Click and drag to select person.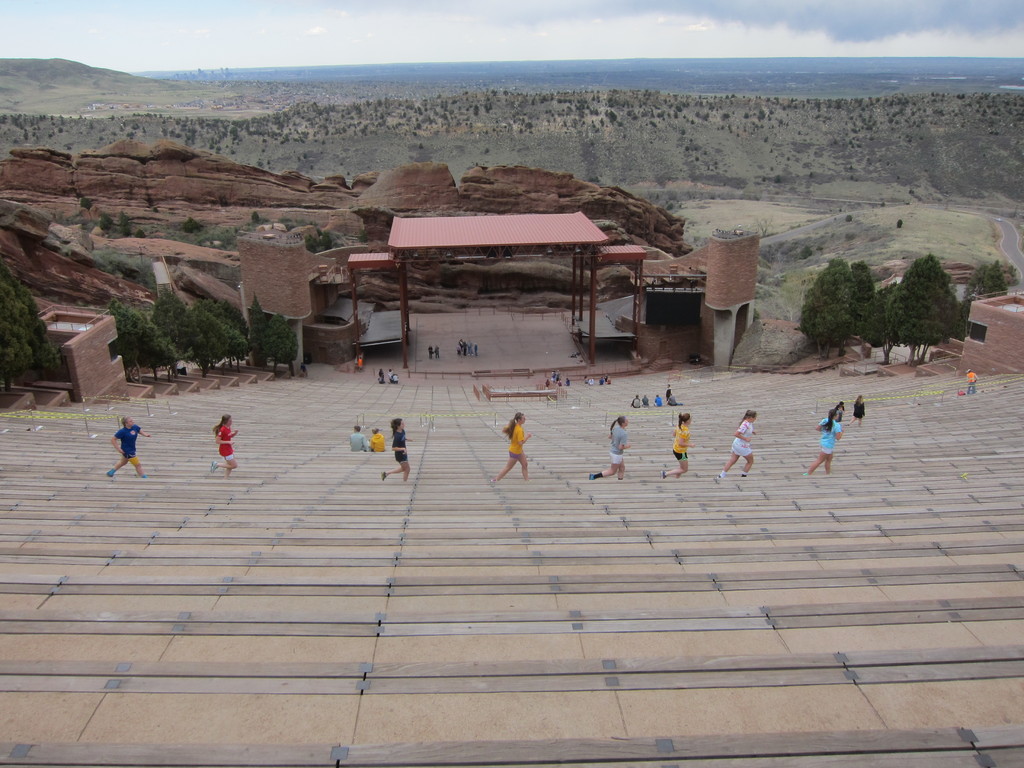
Selection: box=[606, 375, 612, 384].
